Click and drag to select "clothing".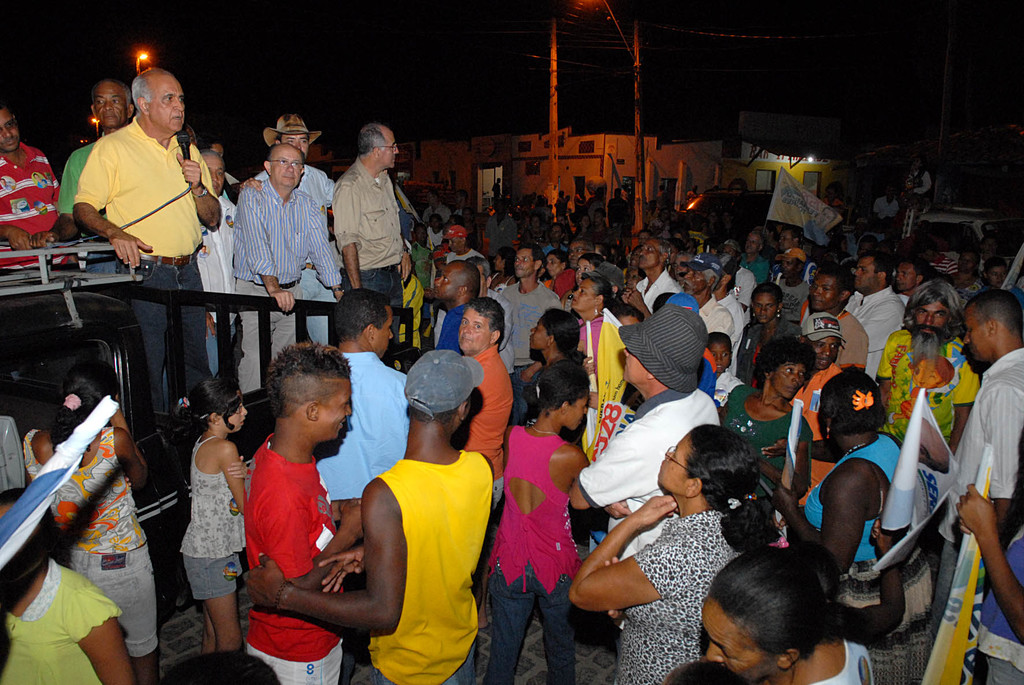
Selection: bbox(197, 193, 241, 386).
